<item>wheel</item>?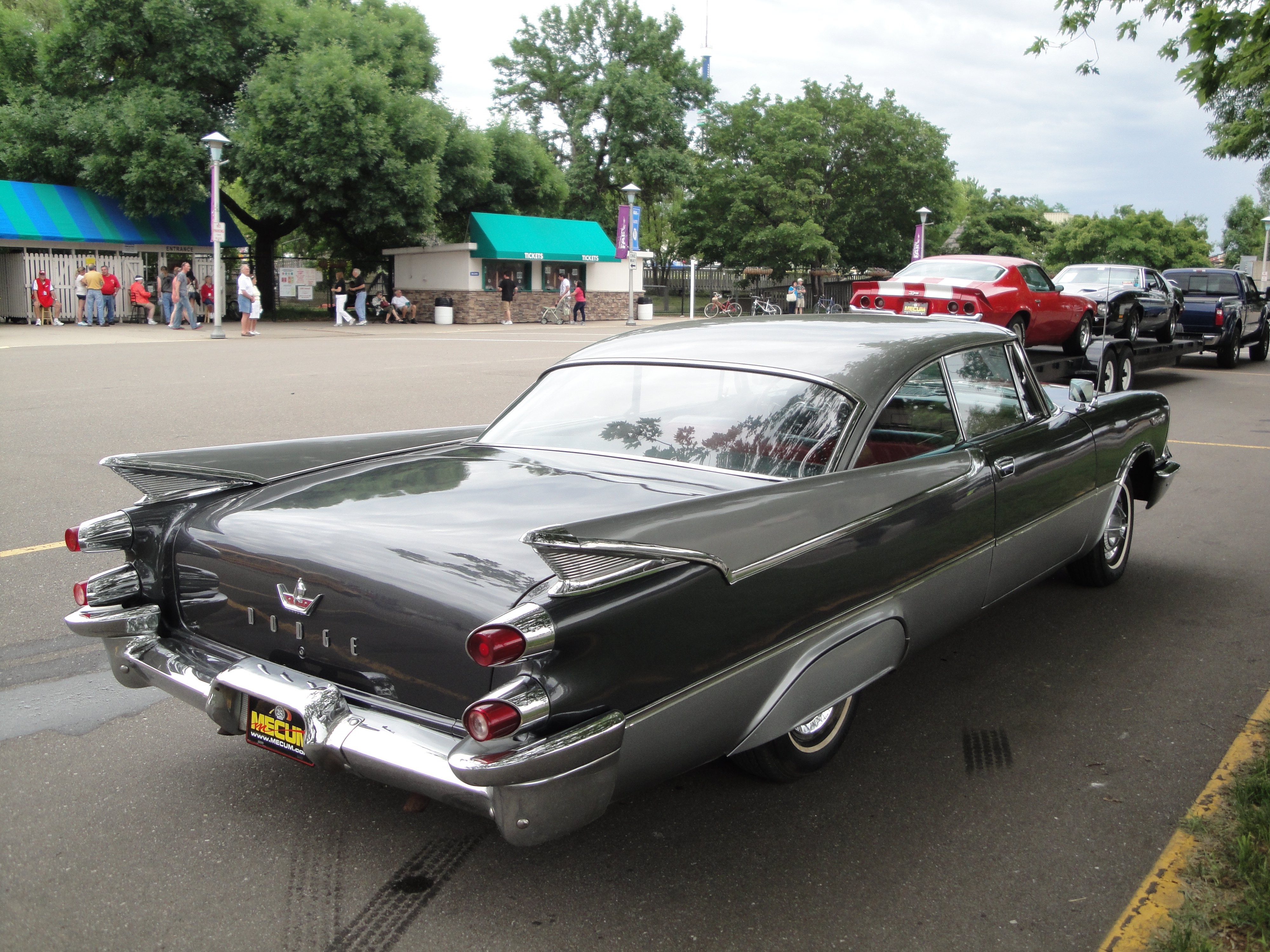
x1=338, y1=98, x2=348, y2=114
